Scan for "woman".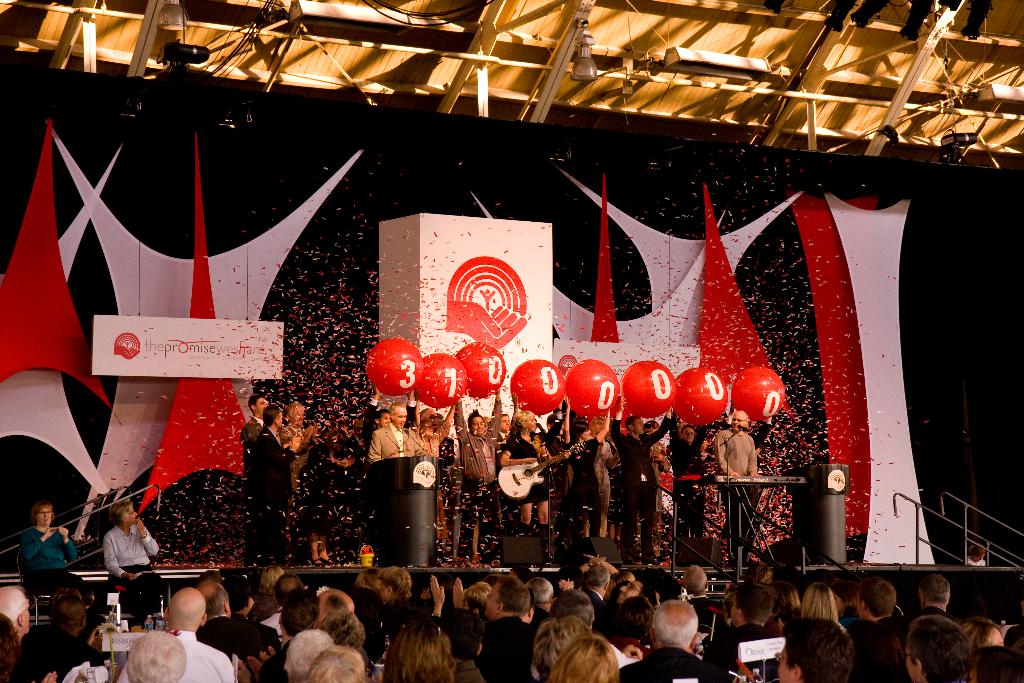
Scan result: x1=802, y1=582, x2=838, y2=621.
